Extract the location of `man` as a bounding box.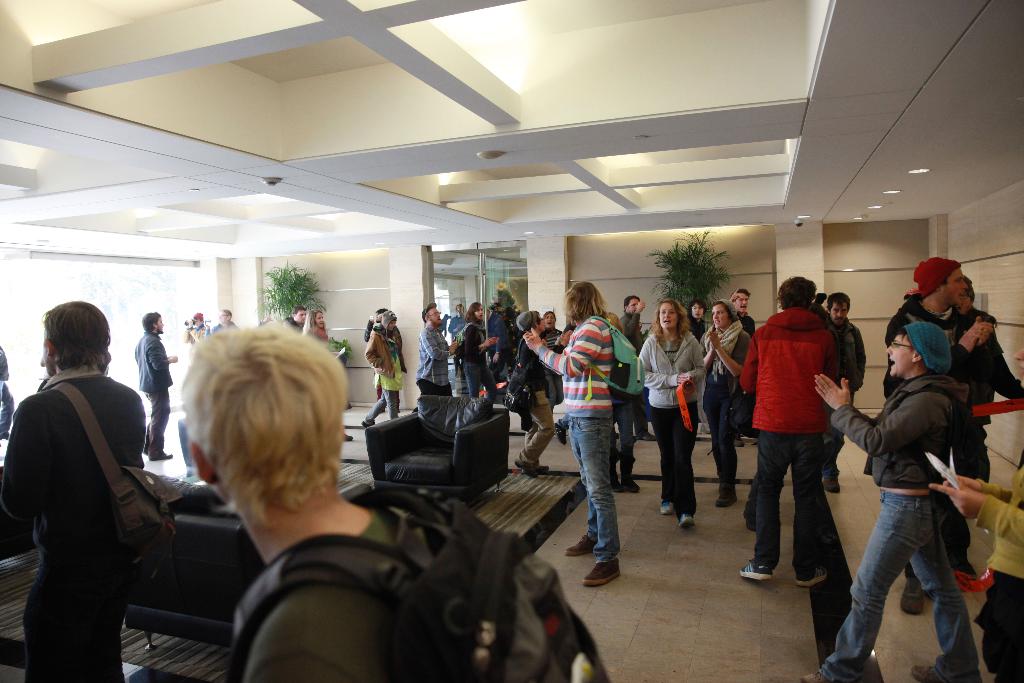
<box>883,251,990,620</box>.
